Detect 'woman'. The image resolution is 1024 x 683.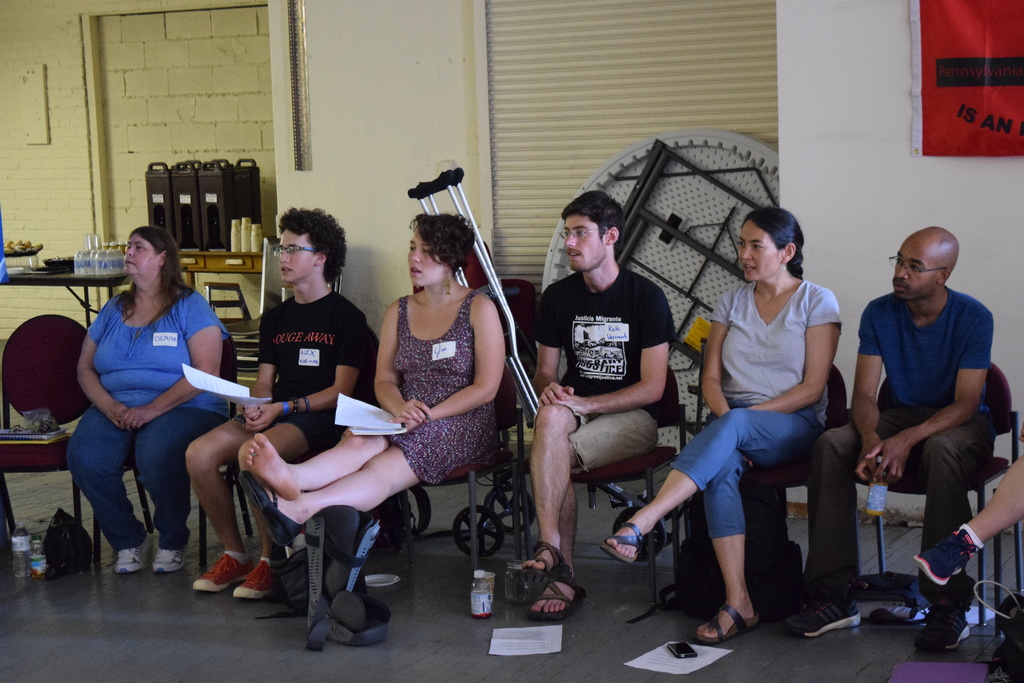
BBox(60, 231, 218, 566).
